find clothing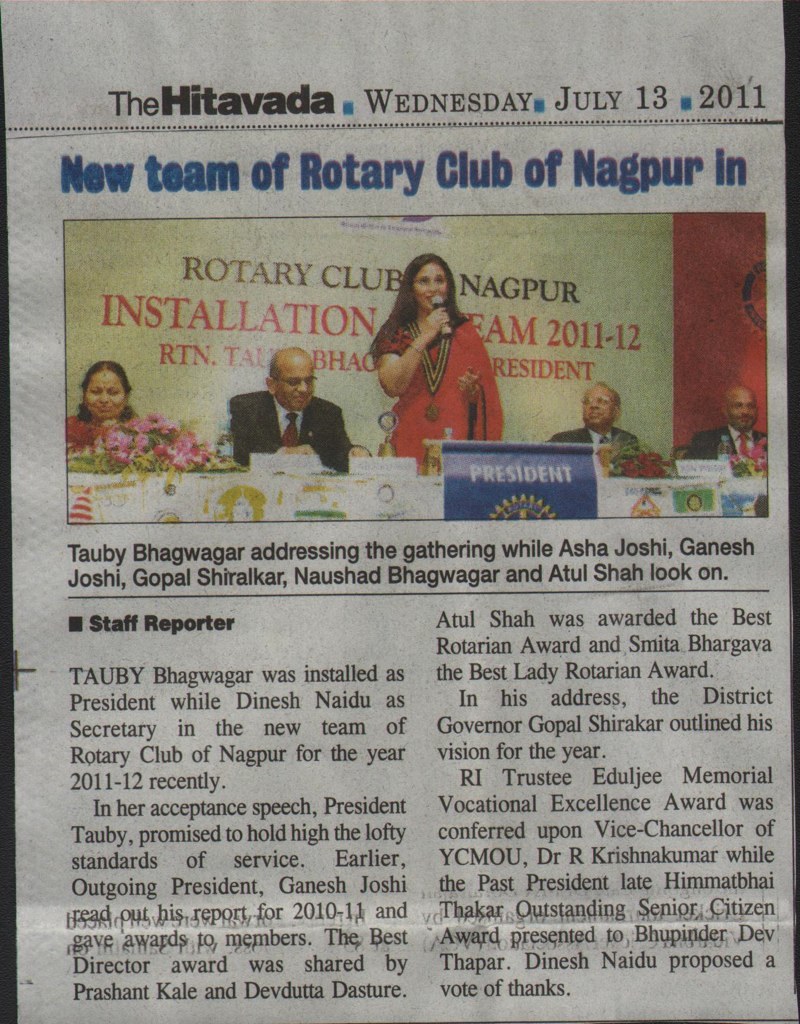
box=[686, 430, 764, 464]
